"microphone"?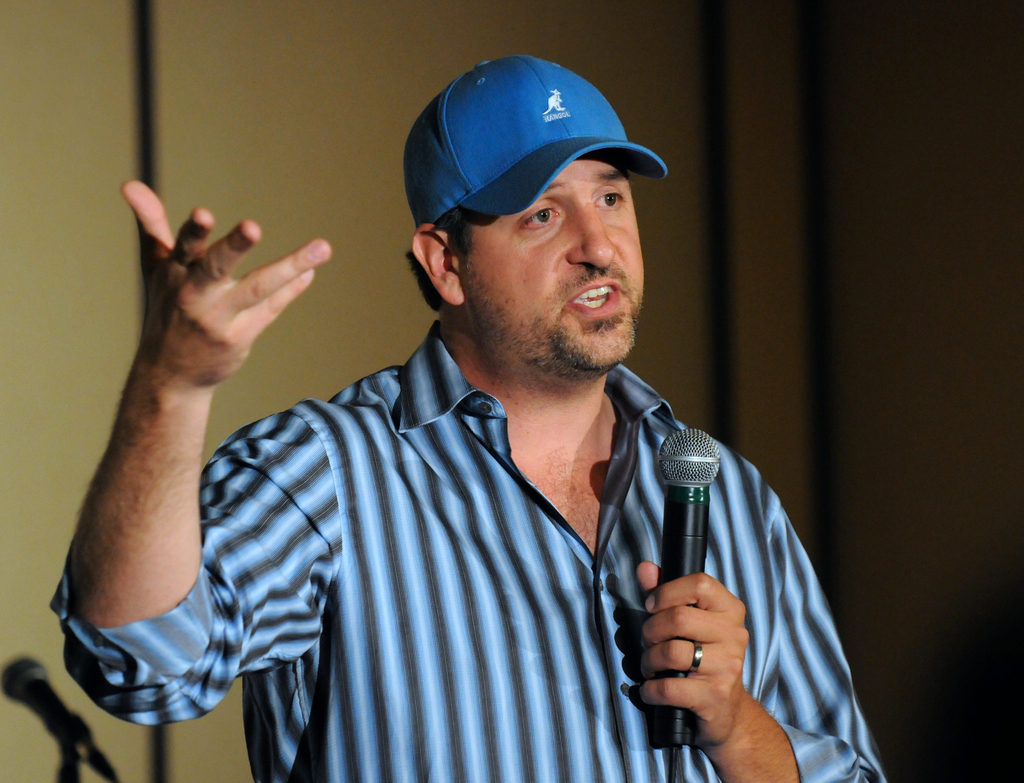
(0, 652, 122, 782)
